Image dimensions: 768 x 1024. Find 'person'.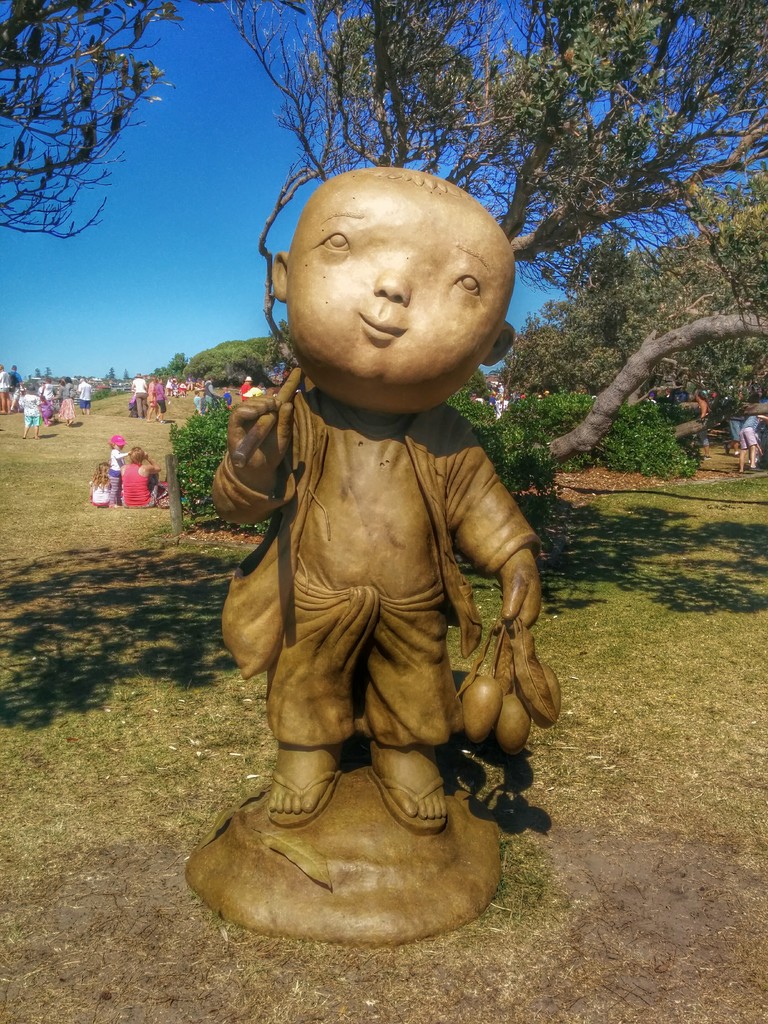
<box>700,392,709,460</box>.
